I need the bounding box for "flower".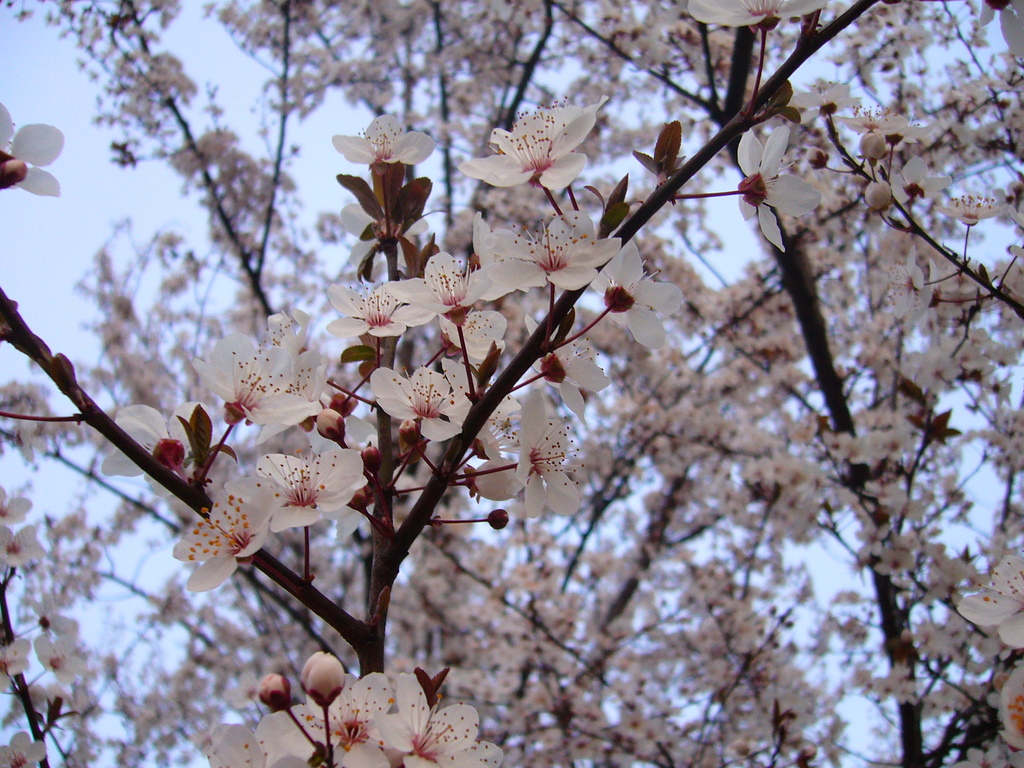
Here it is: bbox(246, 441, 378, 536).
